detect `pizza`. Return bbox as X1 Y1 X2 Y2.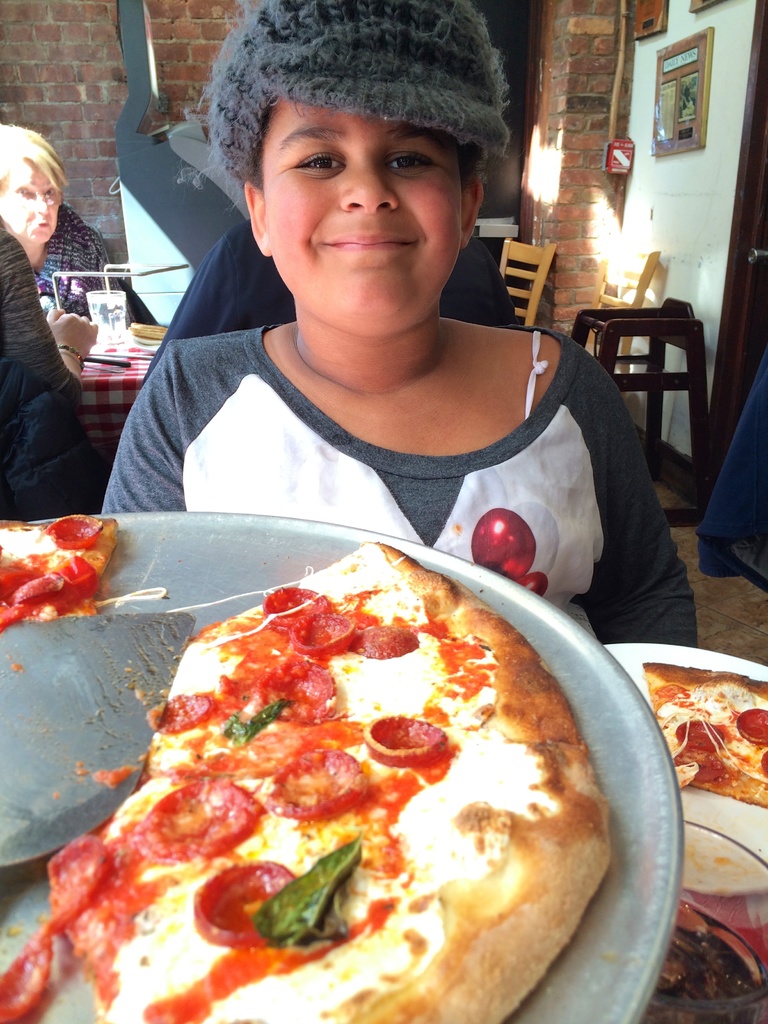
0 515 116 636.
